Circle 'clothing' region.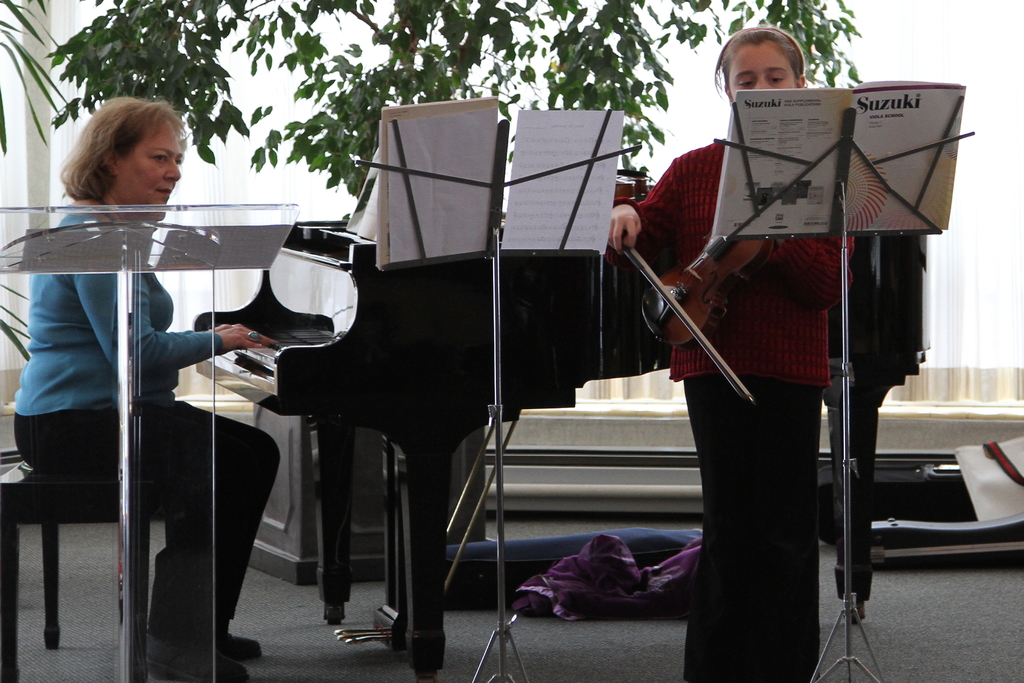
Region: BBox(639, 62, 920, 575).
